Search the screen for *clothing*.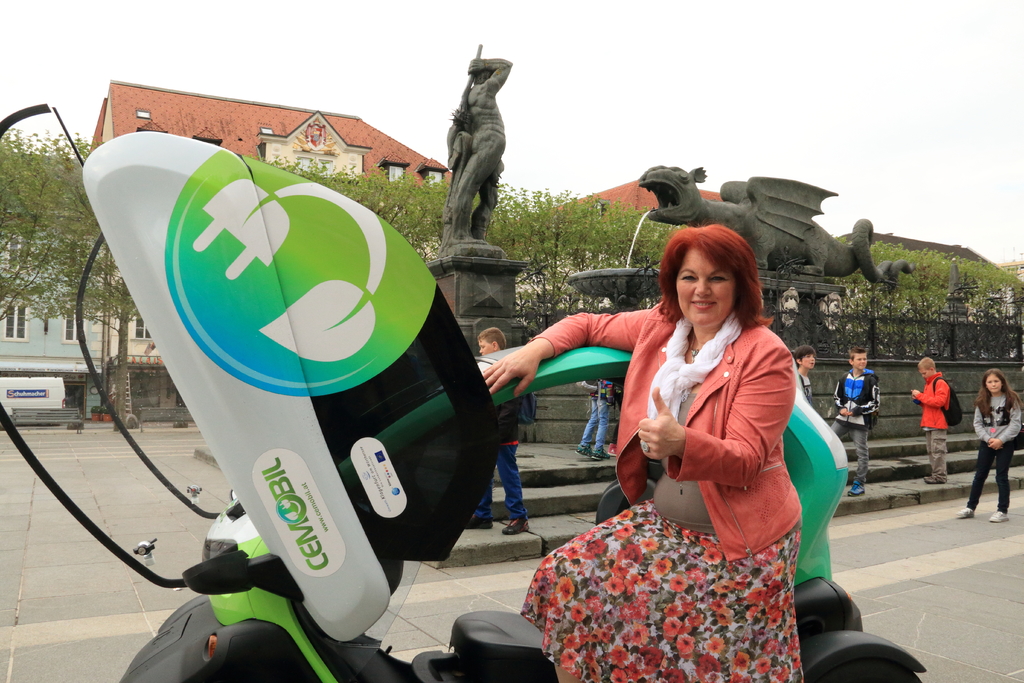
Found at Rect(469, 385, 529, 522).
